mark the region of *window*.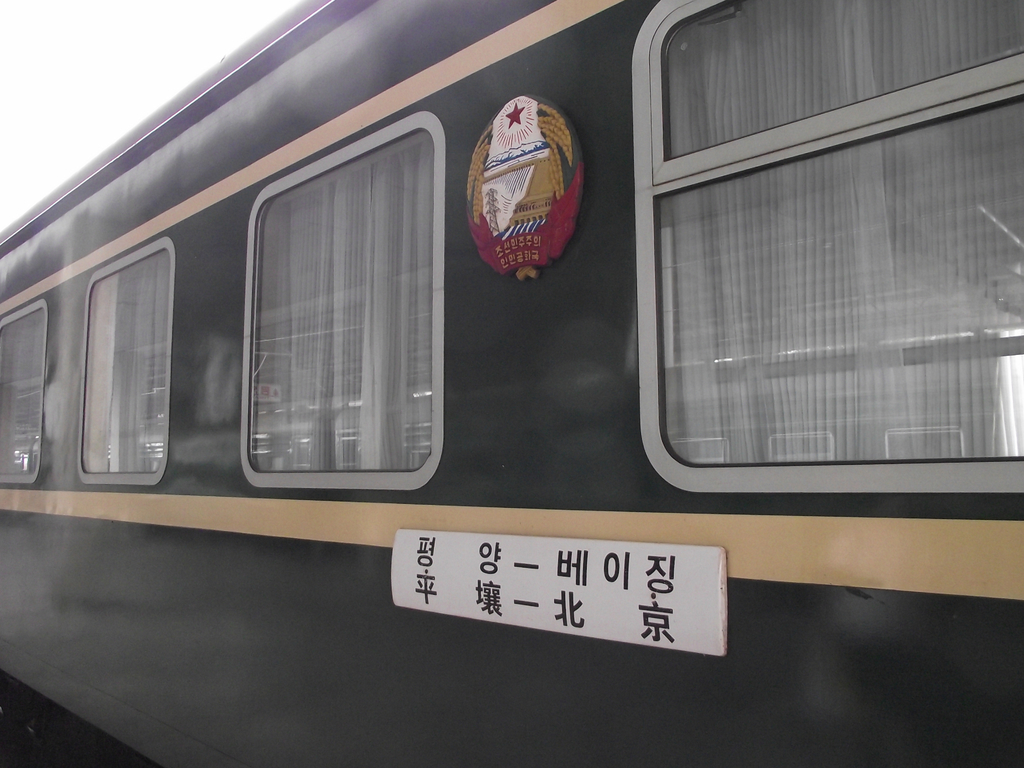
Region: left=251, top=121, right=449, bottom=487.
